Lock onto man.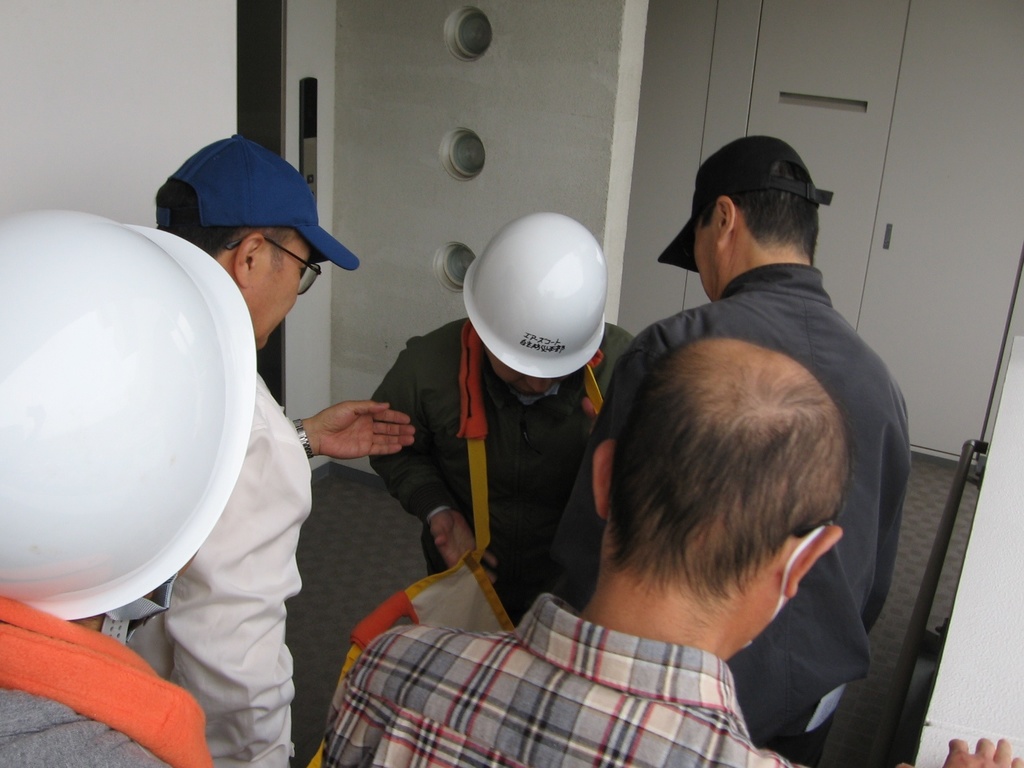
Locked: bbox=(589, 137, 911, 764).
